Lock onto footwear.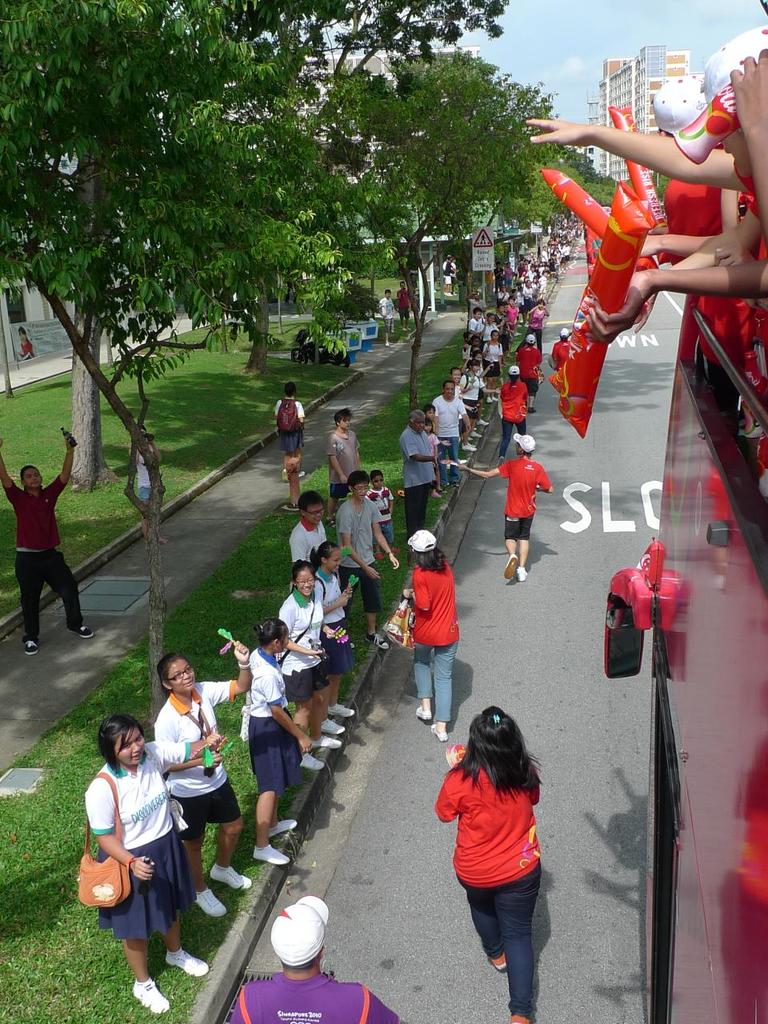
Locked: region(517, 568, 528, 582).
